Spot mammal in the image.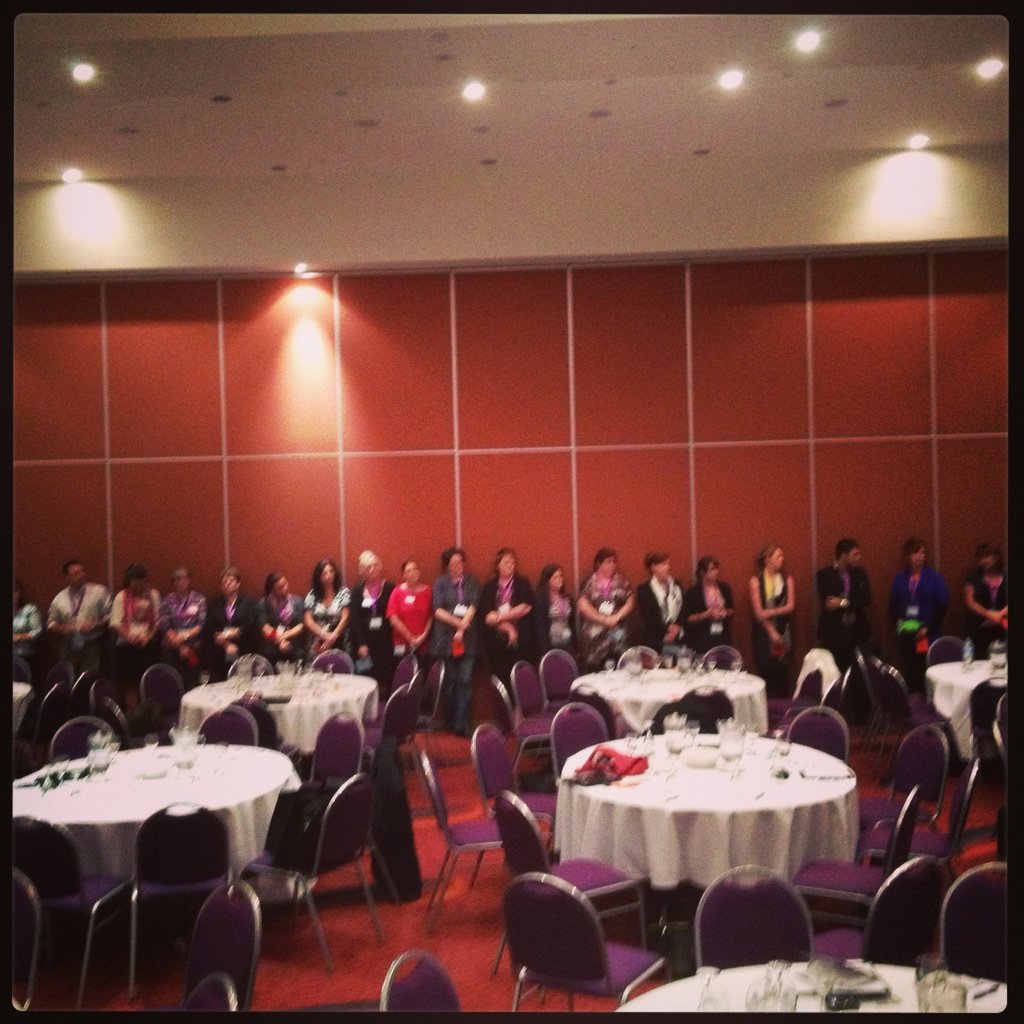
mammal found at detection(536, 558, 583, 662).
